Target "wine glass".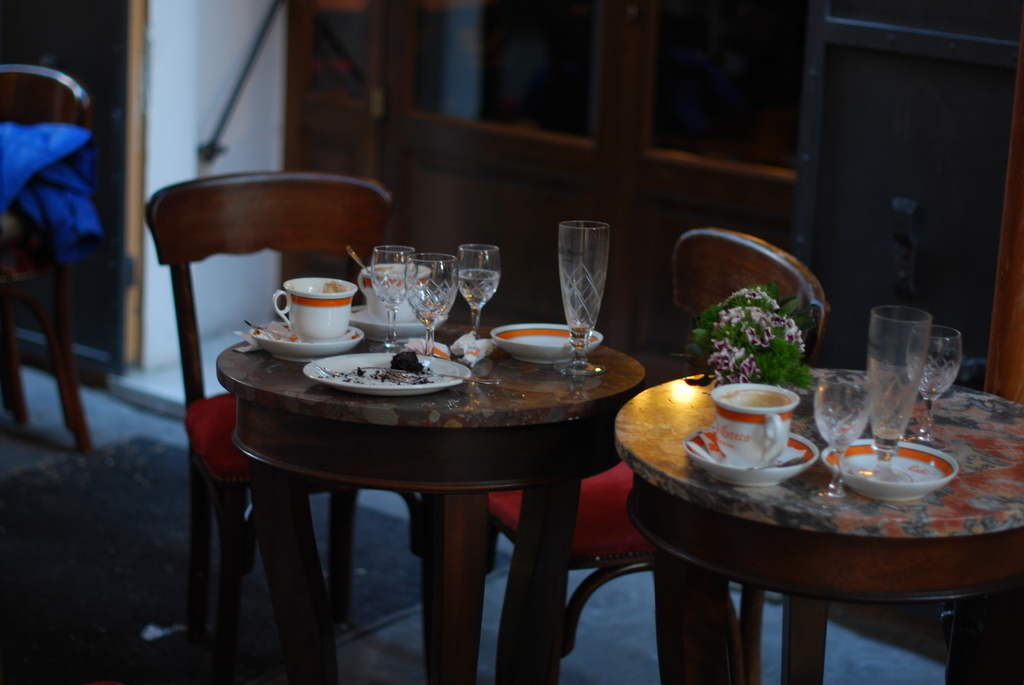
Target region: pyautogui.locateOnScreen(409, 253, 458, 356).
